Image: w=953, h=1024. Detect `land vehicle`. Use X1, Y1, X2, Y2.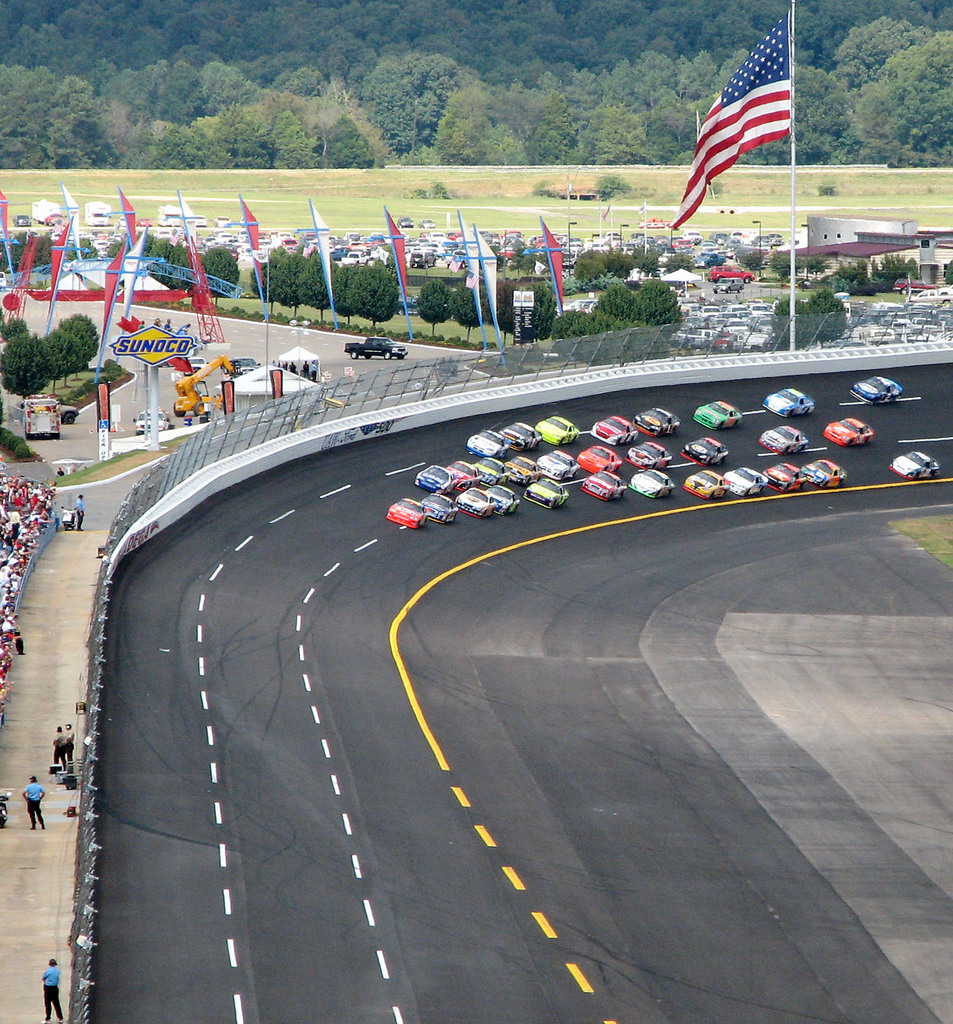
83, 200, 113, 228.
